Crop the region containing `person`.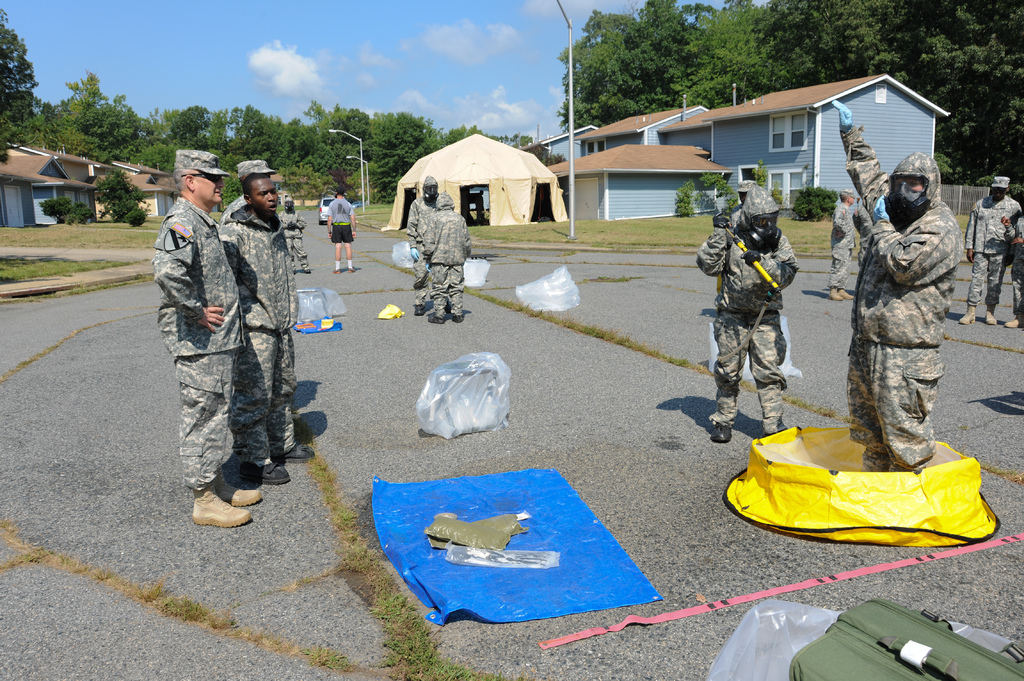
Crop region: bbox=(965, 170, 1019, 328).
